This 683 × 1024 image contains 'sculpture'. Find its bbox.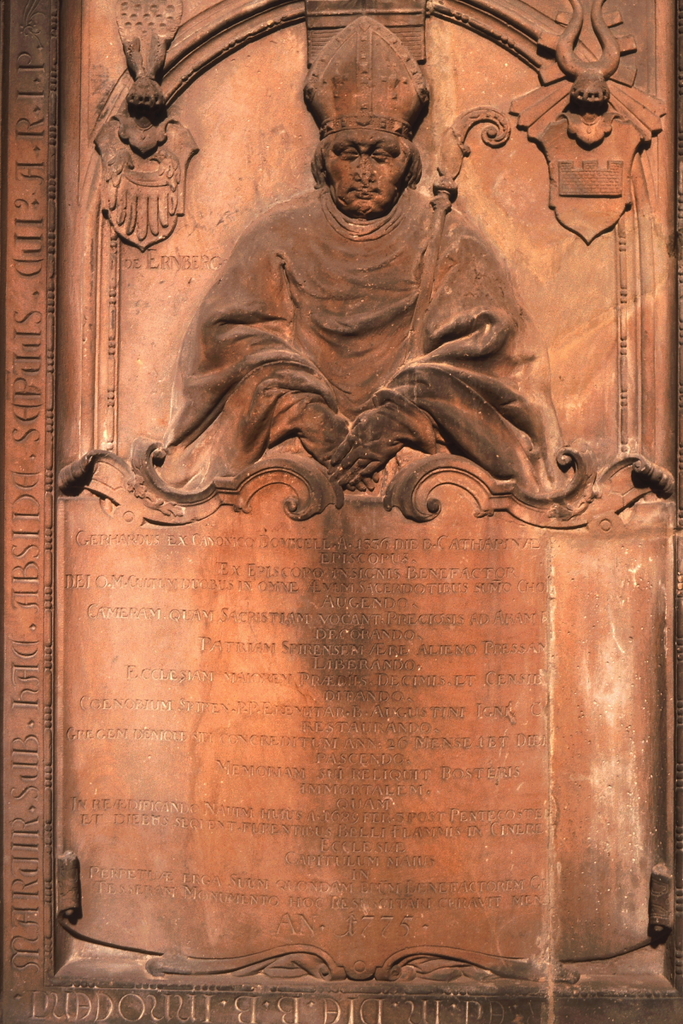
BBox(55, 18, 676, 554).
